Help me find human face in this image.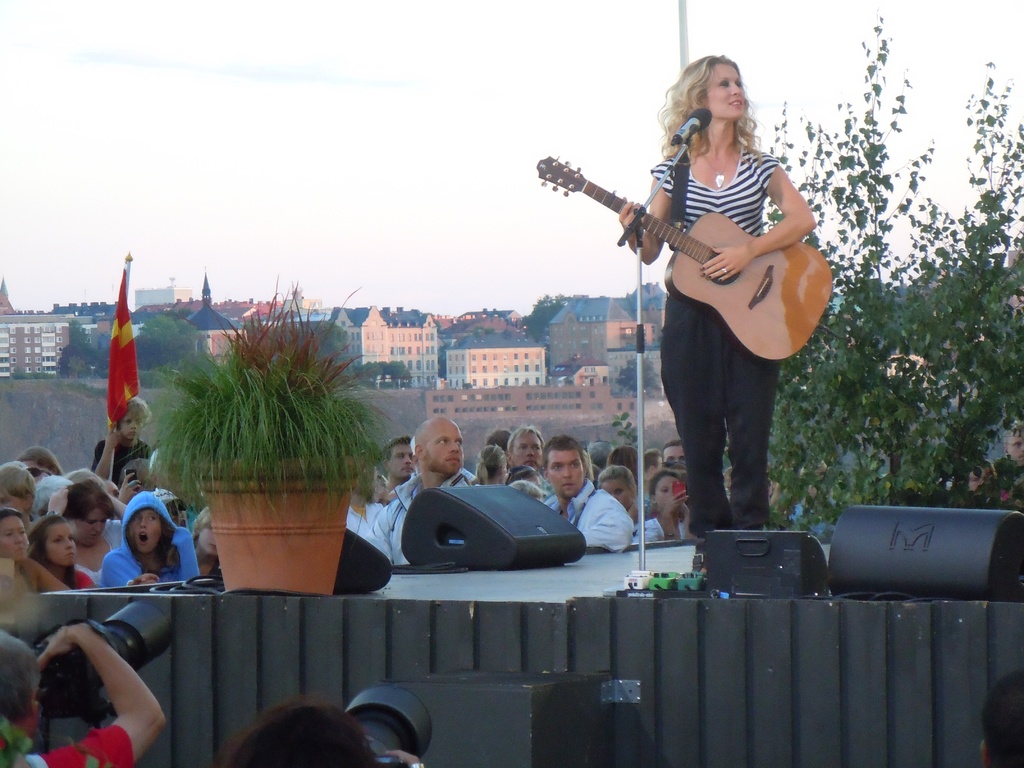
Found it: (x1=651, y1=478, x2=677, y2=506).
